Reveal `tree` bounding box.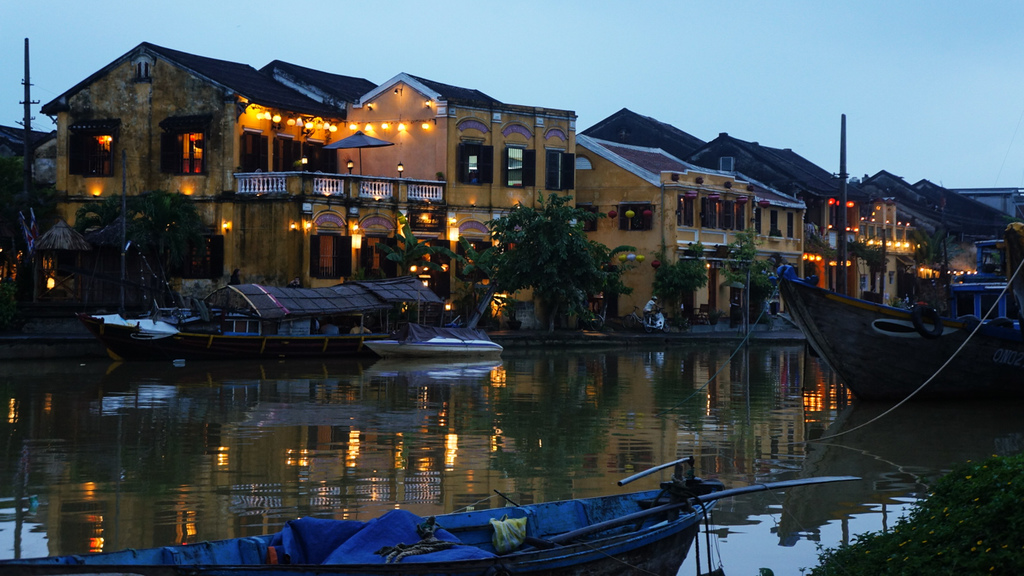
Revealed: {"x1": 638, "y1": 214, "x2": 797, "y2": 320}.
